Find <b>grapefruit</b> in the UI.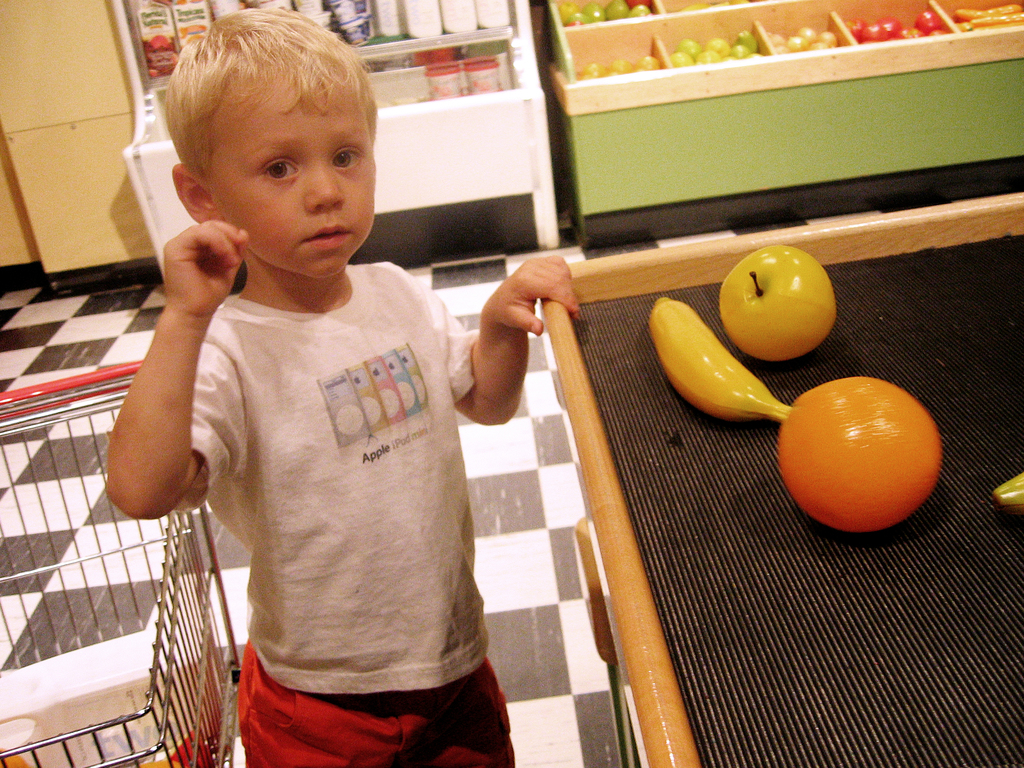
UI element at box=[769, 372, 943, 532].
